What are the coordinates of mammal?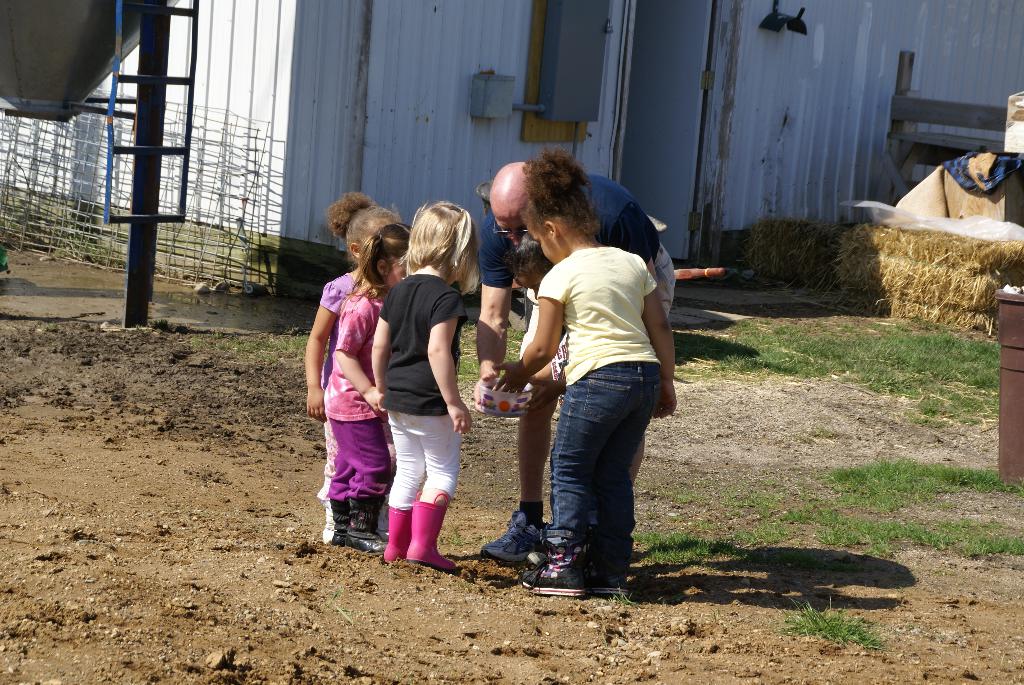
select_region(489, 154, 685, 563).
